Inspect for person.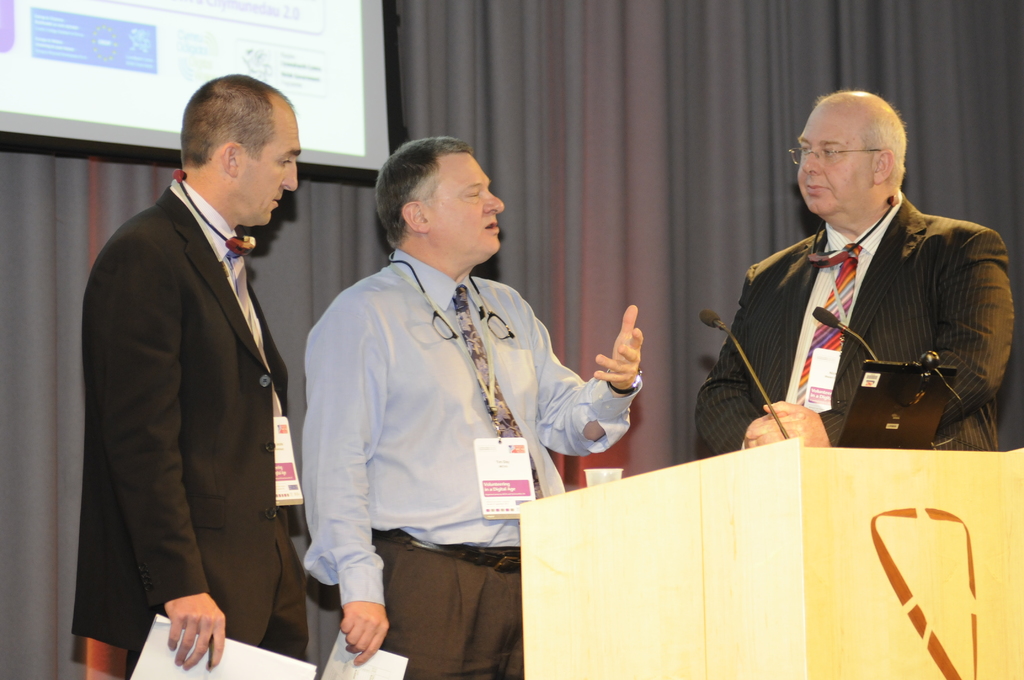
Inspection: rect(297, 134, 645, 679).
